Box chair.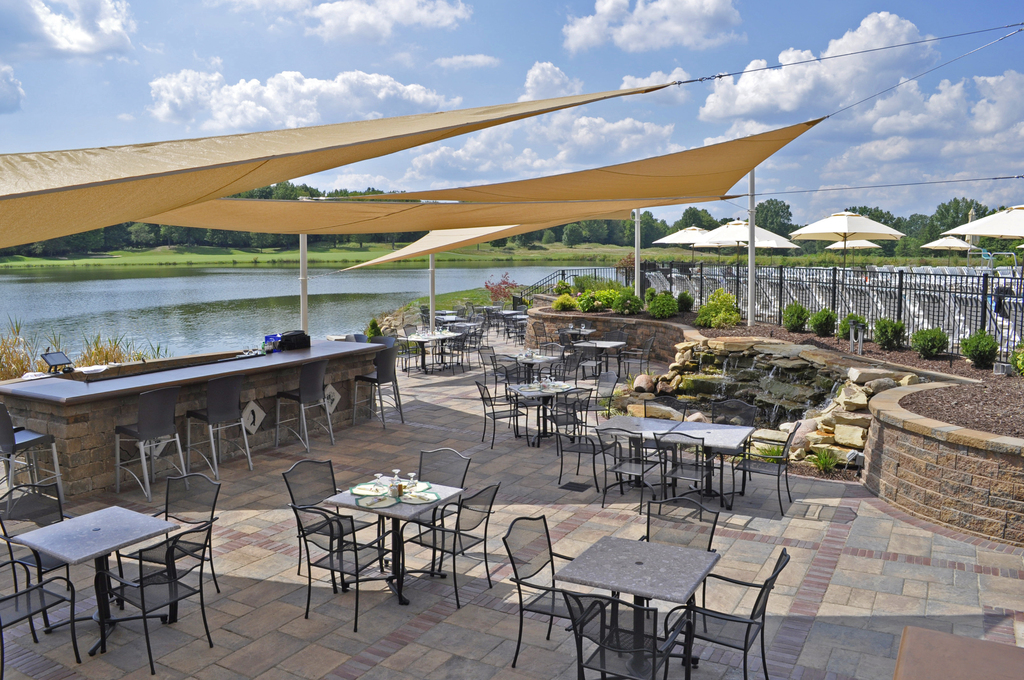
(x1=348, y1=346, x2=409, y2=433).
